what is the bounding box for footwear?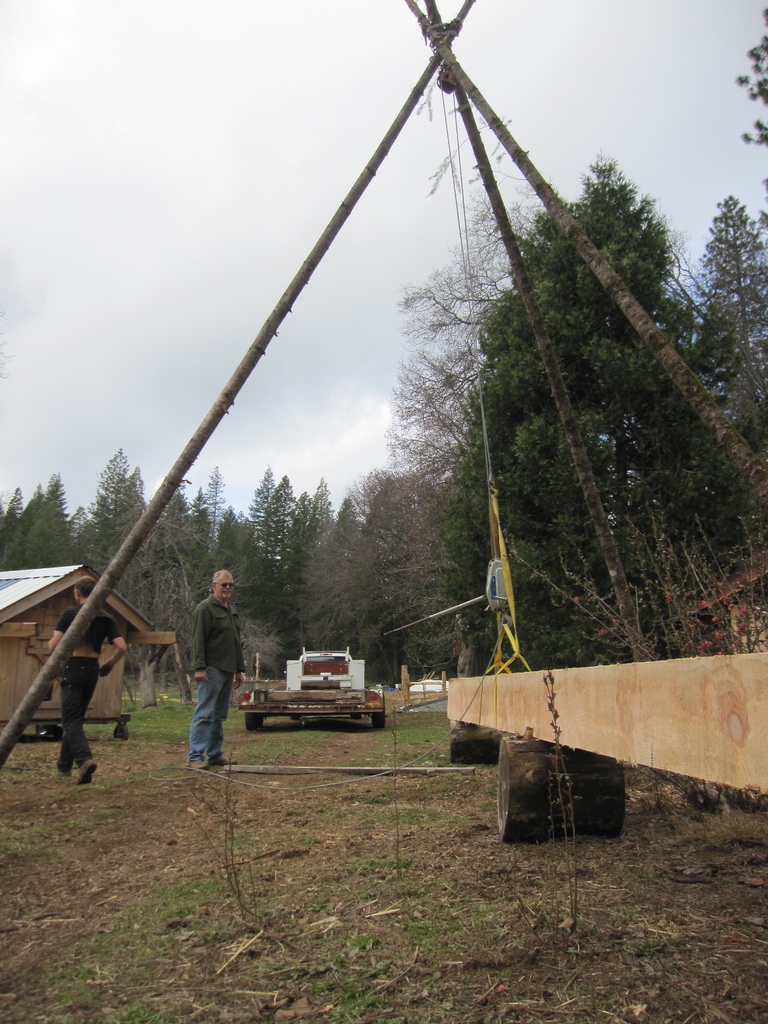
<bbox>64, 753, 104, 791</bbox>.
